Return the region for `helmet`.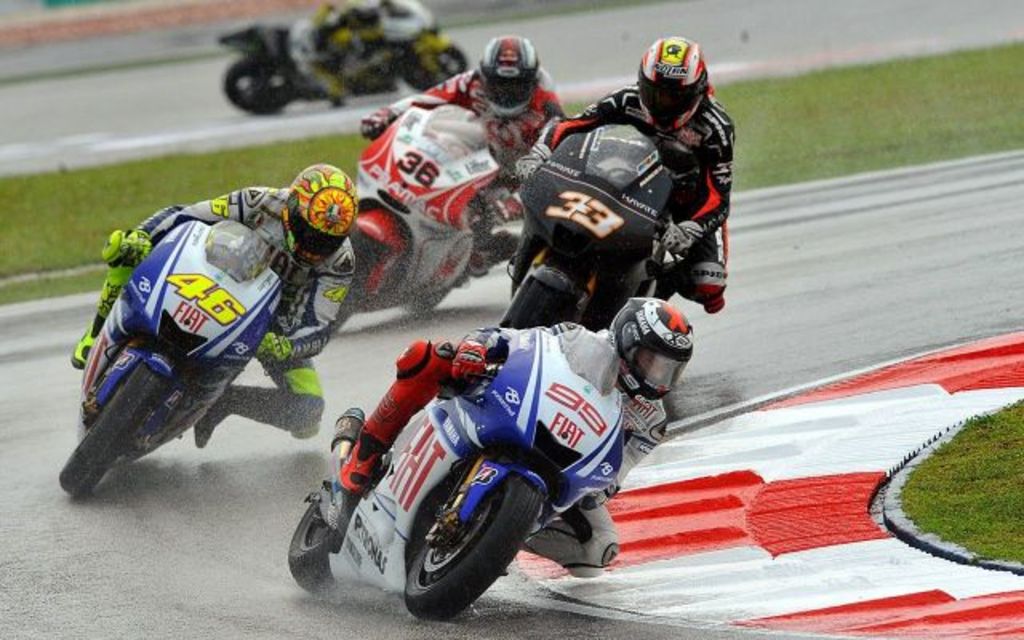
x1=640, y1=35, x2=707, y2=126.
